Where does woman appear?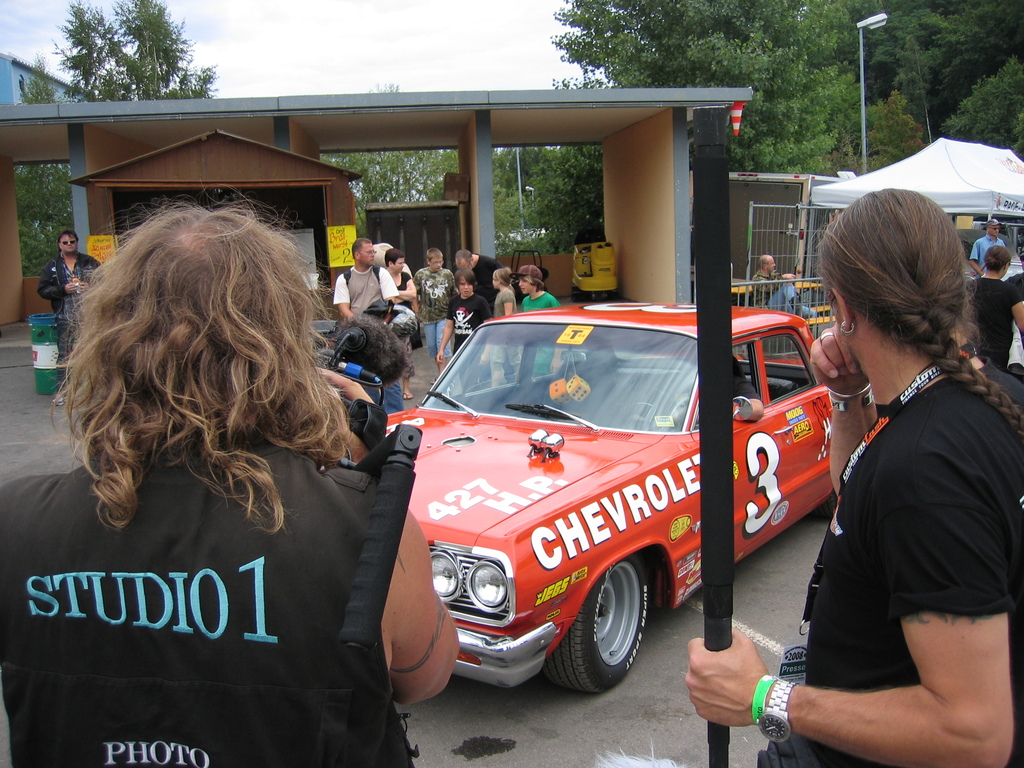
Appears at select_region(958, 243, 1023, 369).
